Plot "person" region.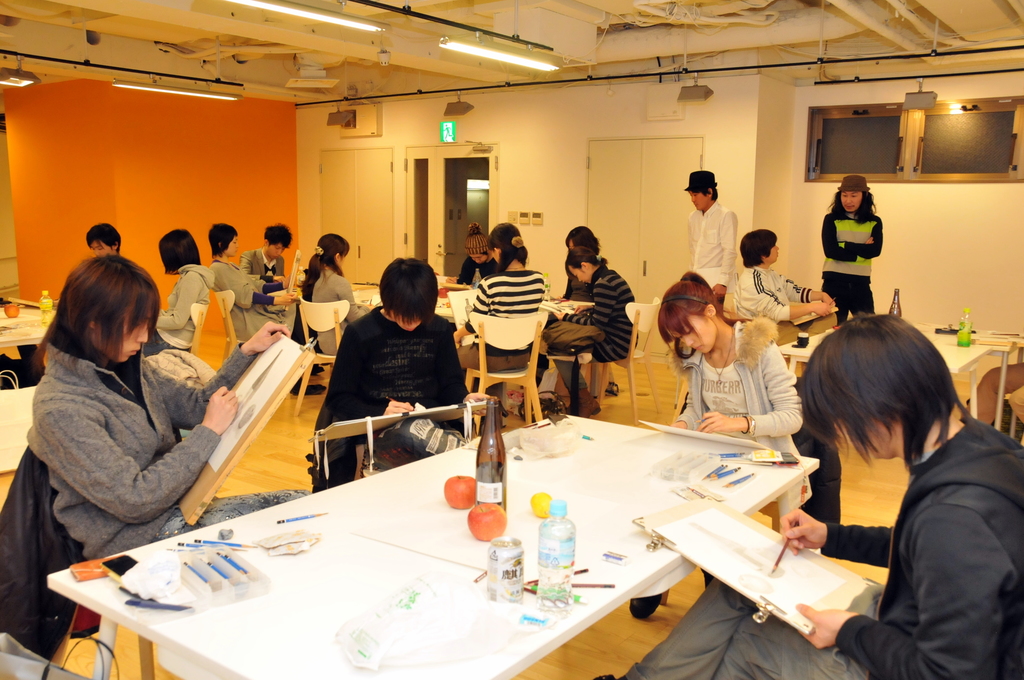
Plotted at pyautogui.locateOnScreen(135, 231, 212, 360).
